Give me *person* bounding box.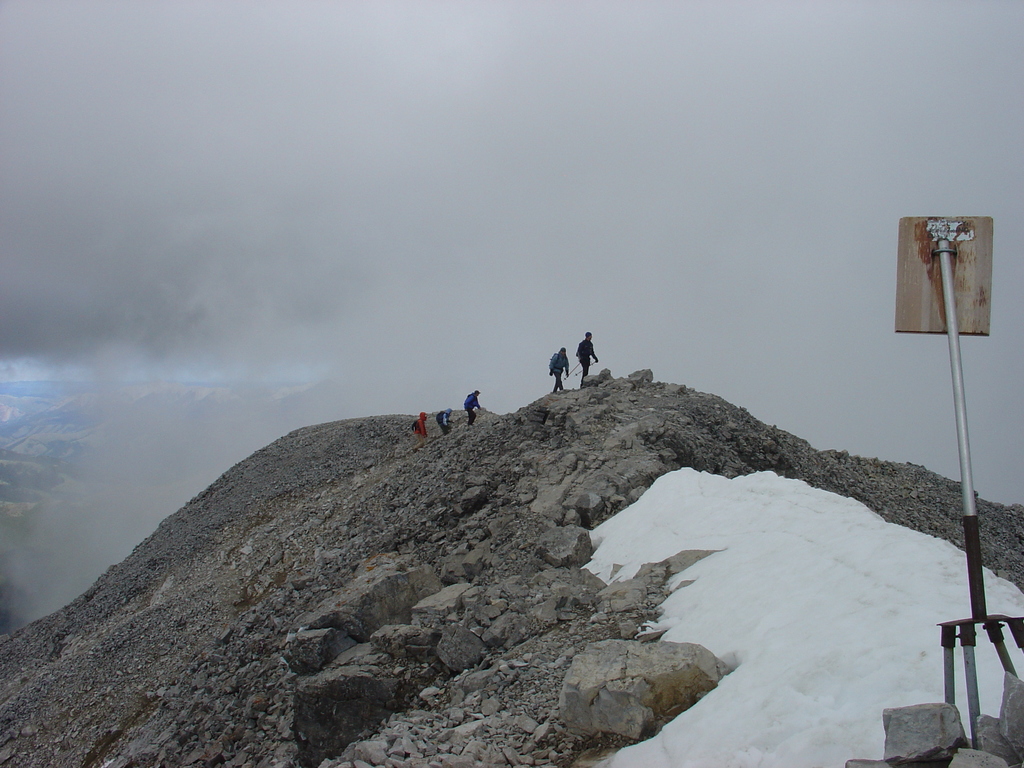
box=[463, 388, 480, 424].
